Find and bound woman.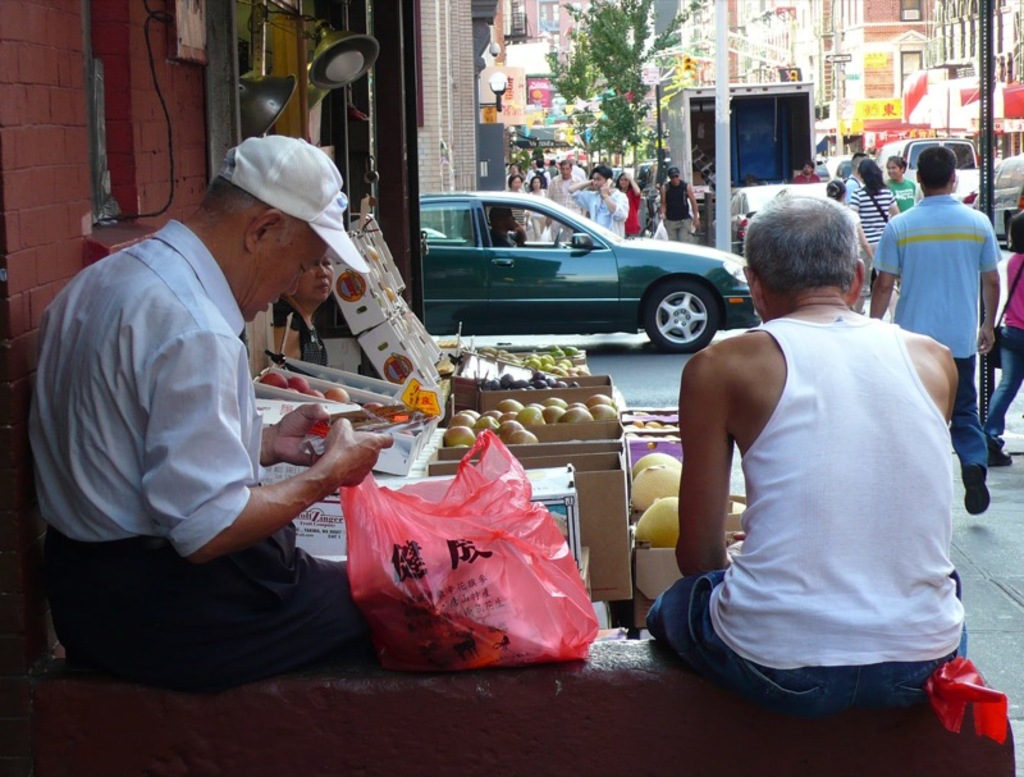
Bound: 612, 172, 643, 237.
